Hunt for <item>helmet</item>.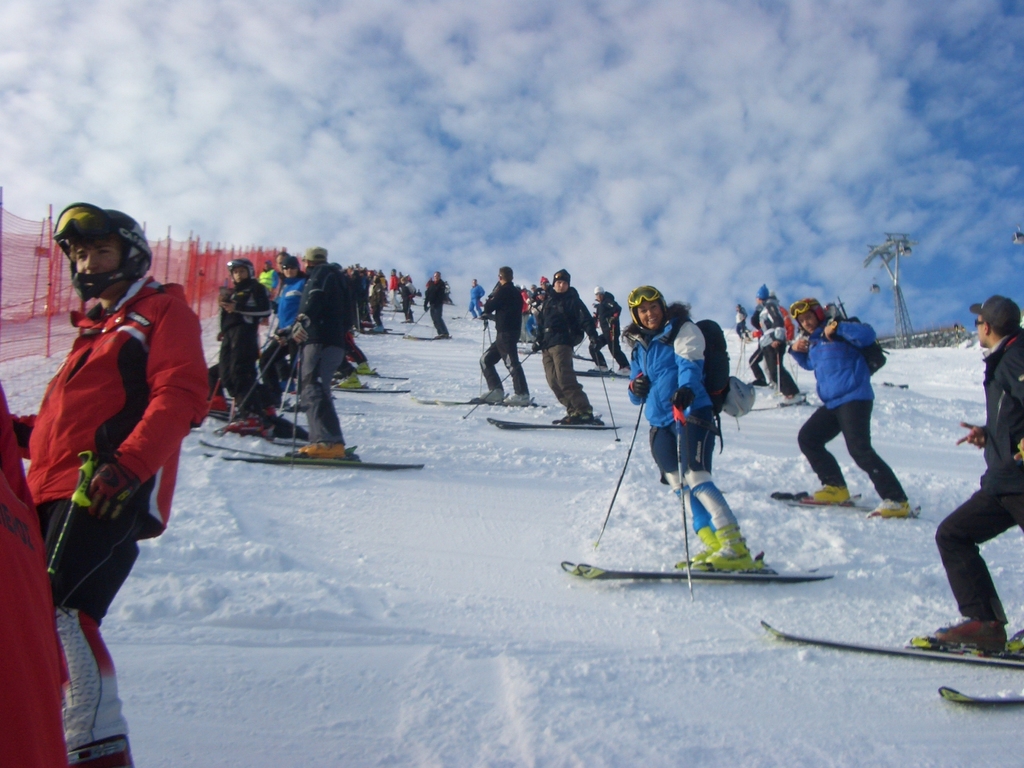
Hunted down at bbox=(221, 257, 269, 282).
